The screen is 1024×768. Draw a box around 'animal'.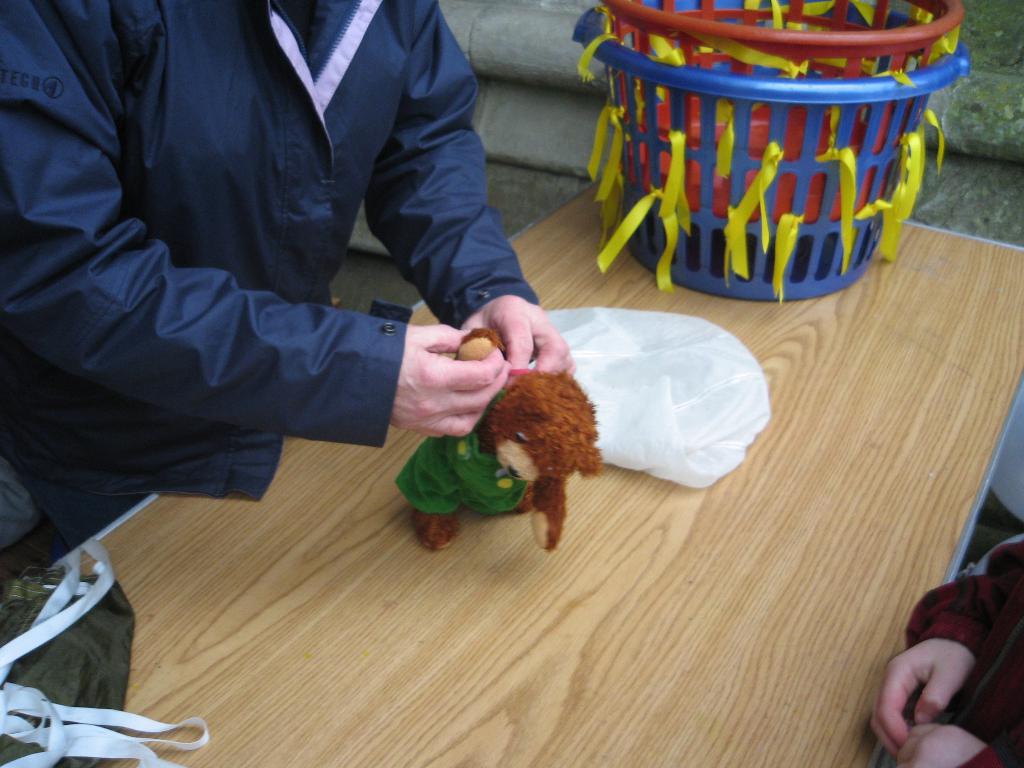
[393,322,598,560].
